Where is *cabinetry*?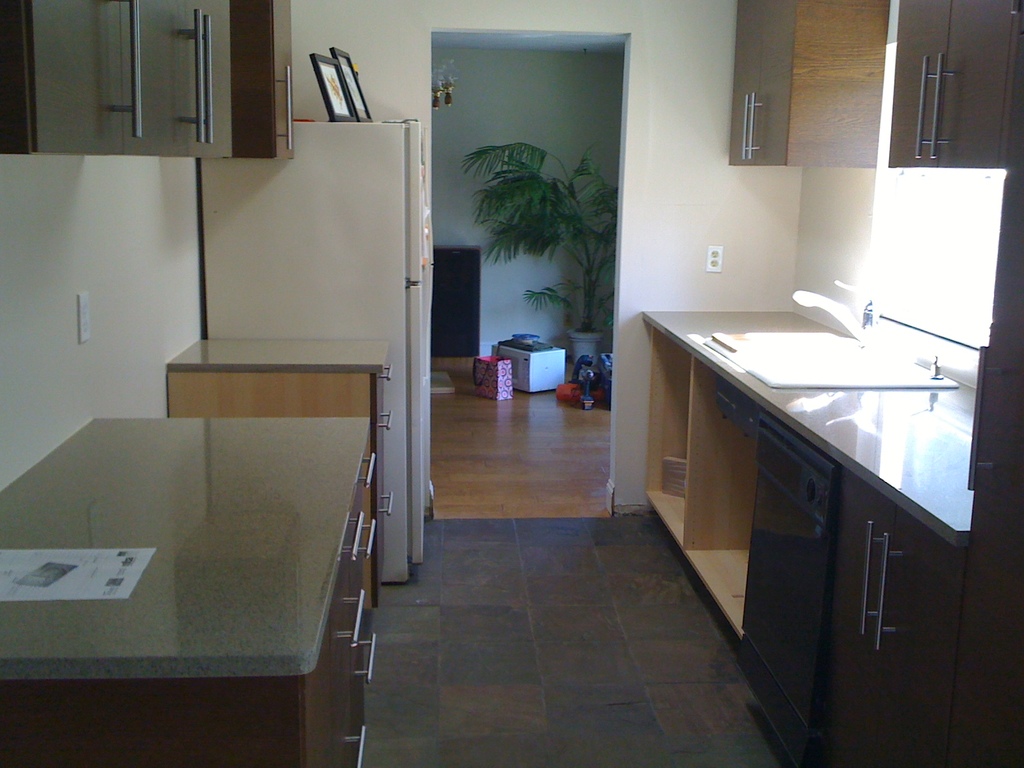
crop(813, 468, 895, 767).
